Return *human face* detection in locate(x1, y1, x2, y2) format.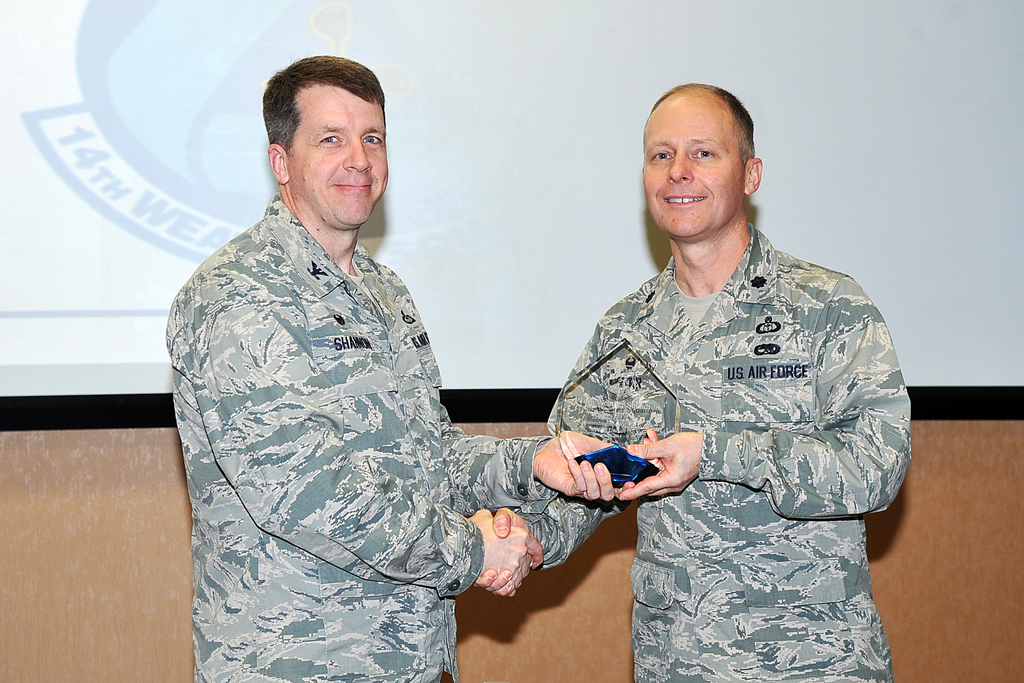
locate(642, 108, 744, 234).
